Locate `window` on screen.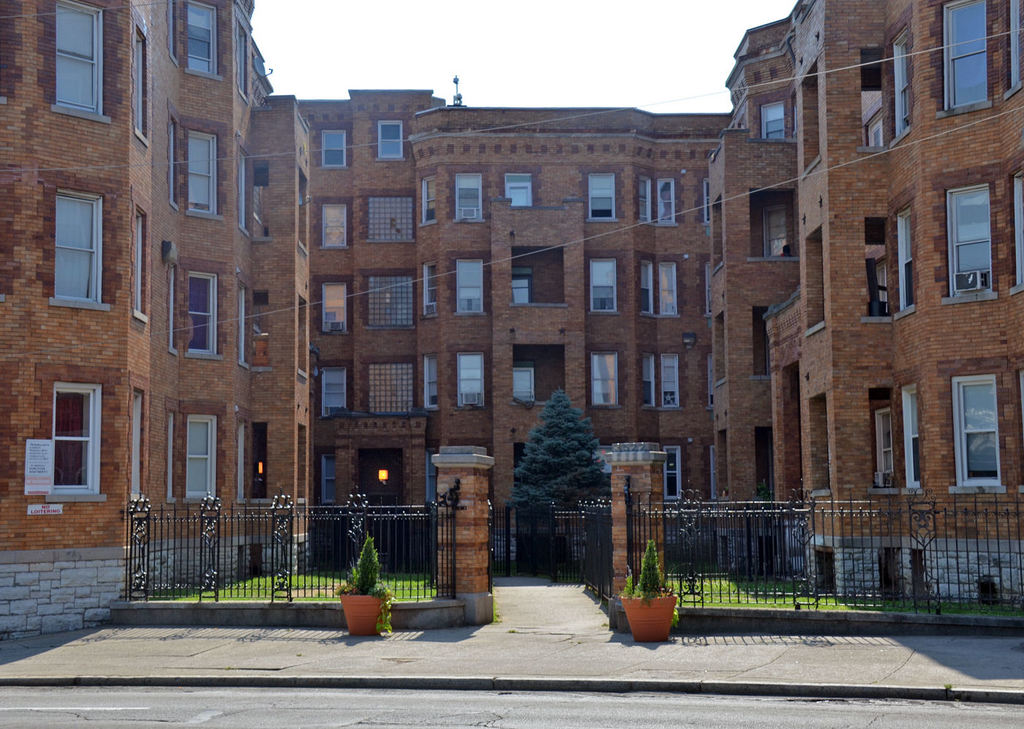
On screen at <bbox>369, 195, 414, 246</bbox>.
